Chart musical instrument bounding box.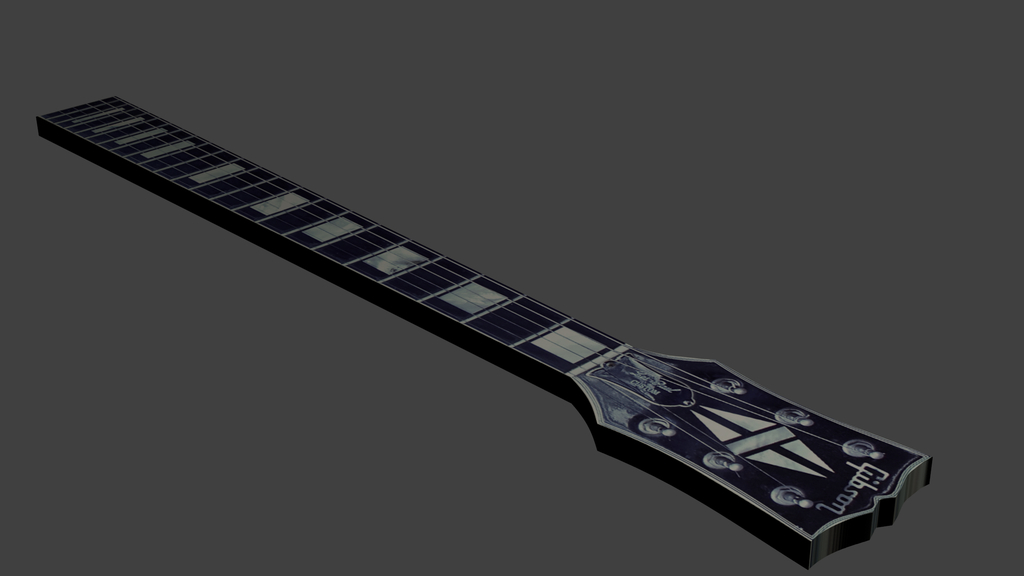
Charted: [38,76,956,569].
